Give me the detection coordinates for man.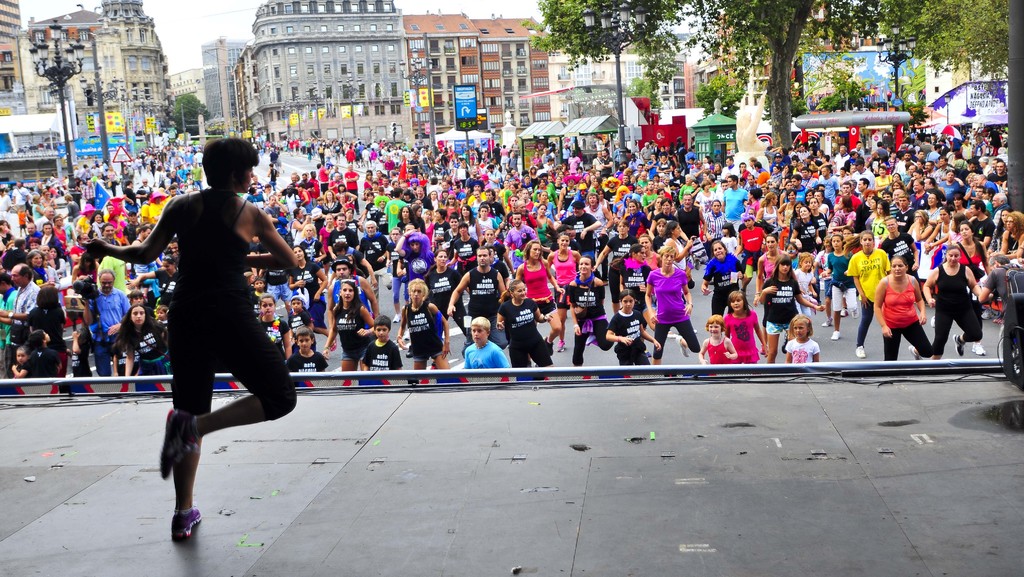
(327, 216, 362, 265).
